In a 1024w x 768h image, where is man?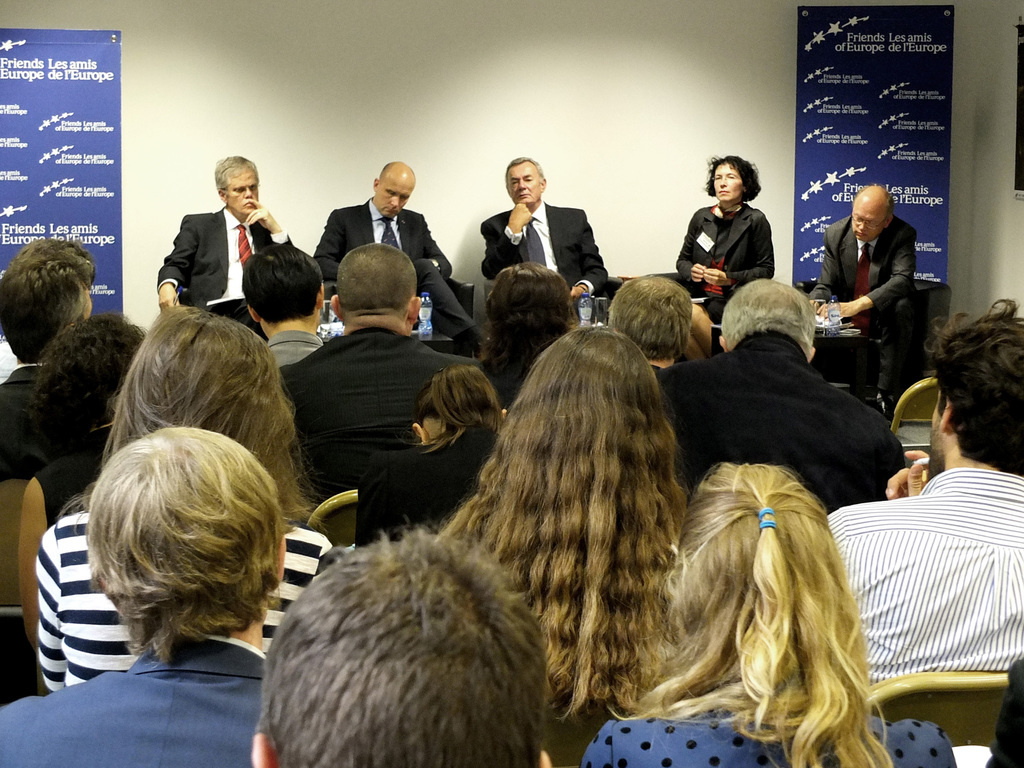
box(475, 312, 575, 417).
